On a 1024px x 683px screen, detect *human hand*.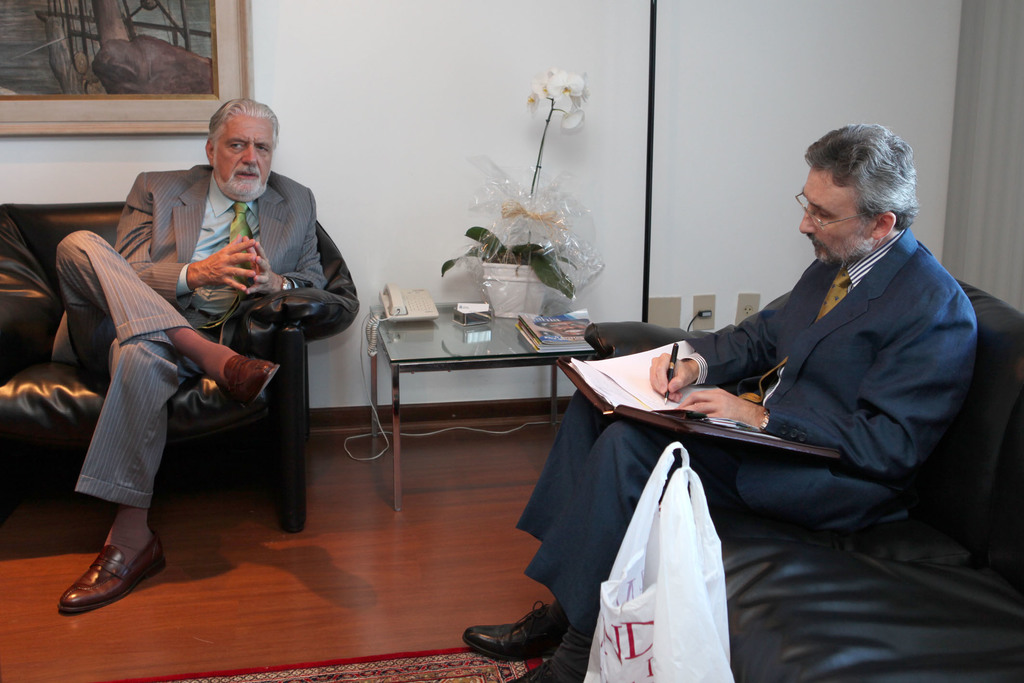
{"x1": 685, "y1": 383, "x2": 785, "y2": 441}.
